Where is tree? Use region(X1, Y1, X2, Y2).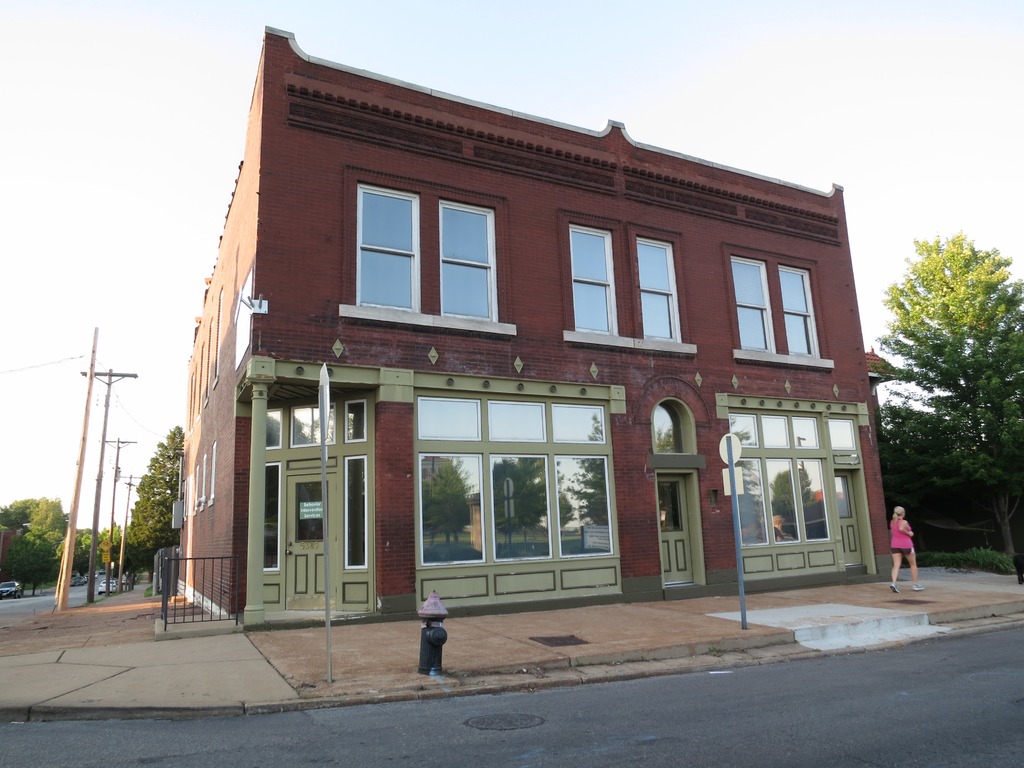
region(124, 424, 180, 573).
